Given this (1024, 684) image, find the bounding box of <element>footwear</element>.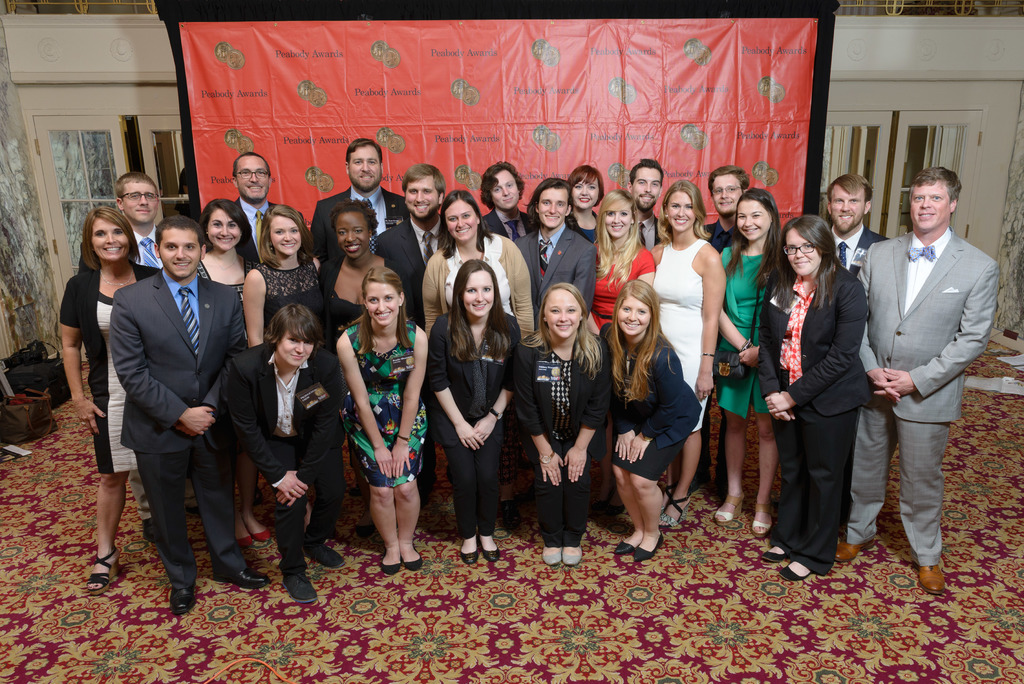
x1=917 y1=562 x2=950 y2=599.
